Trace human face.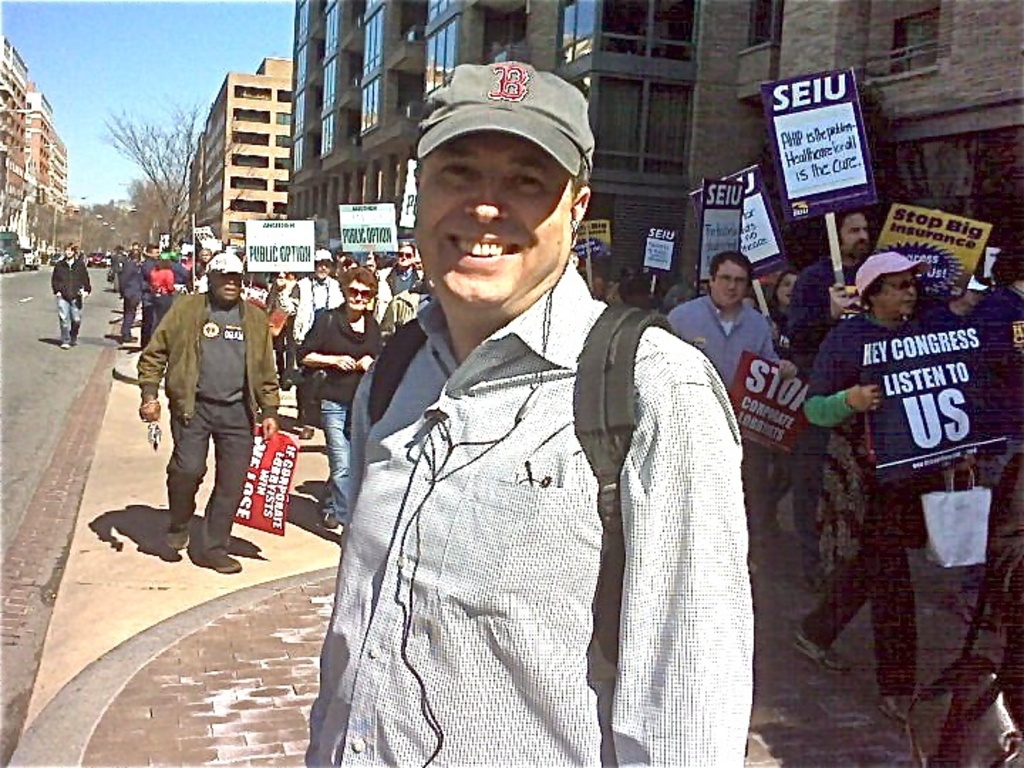
Traced to box=[404, 131, 589, 310].
